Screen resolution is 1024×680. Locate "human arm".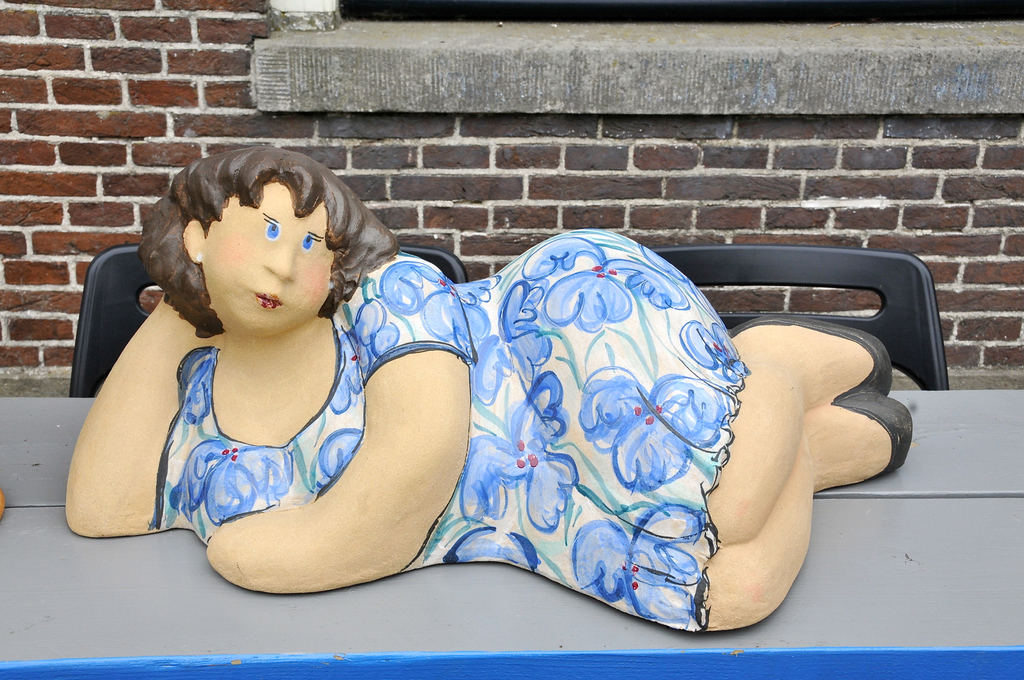
x1=71, y1=262, x2=177, y2=556.
